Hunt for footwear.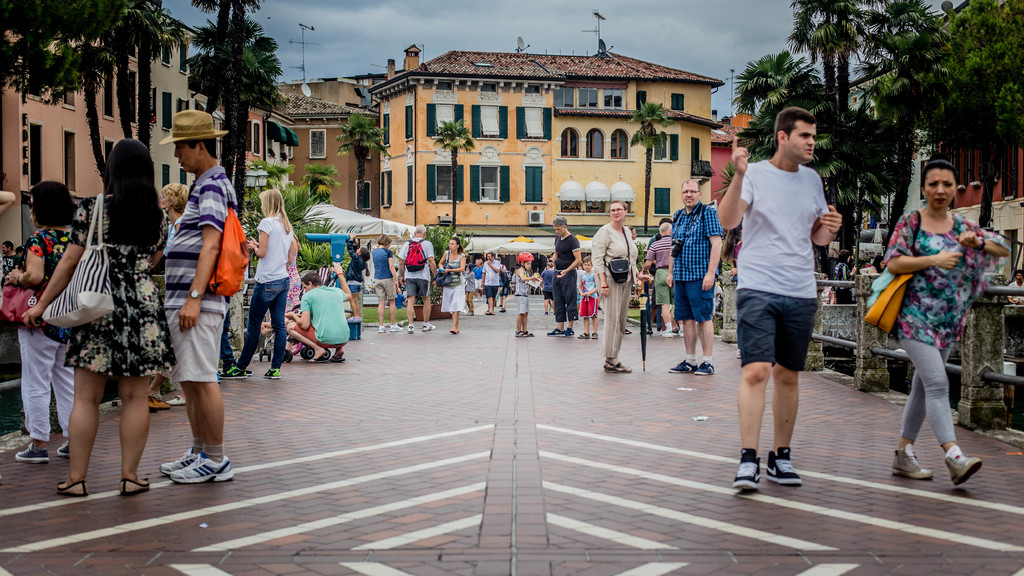
Hunted down at 732 445 763 492.
